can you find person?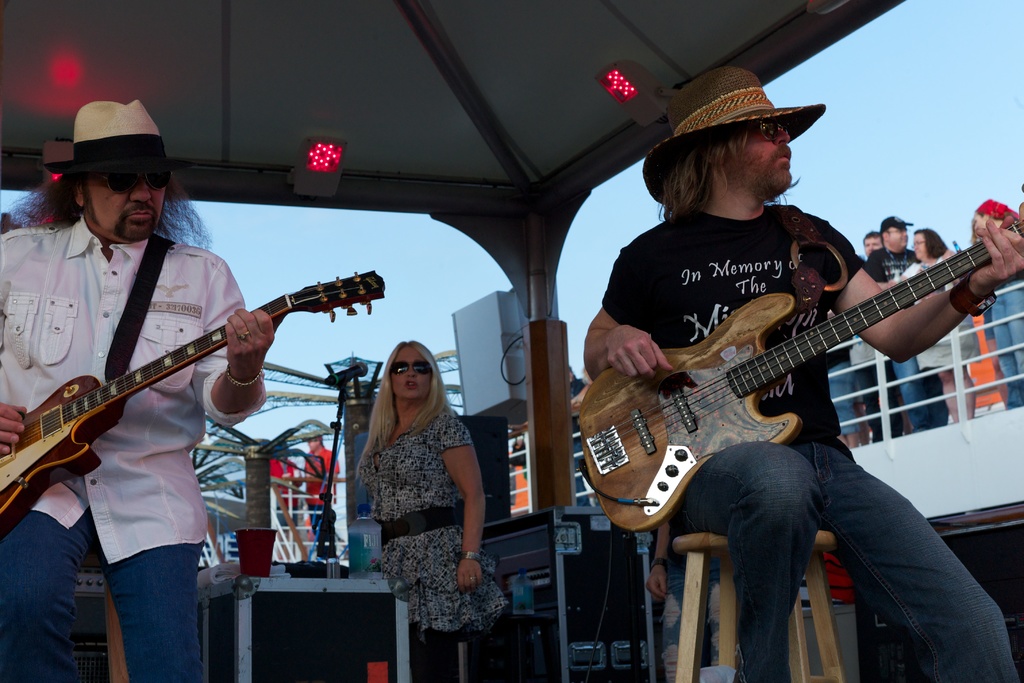
Yes, bounding box: {"x1": 507, "y1": 434, "x2": 533, "y2": 509}.
